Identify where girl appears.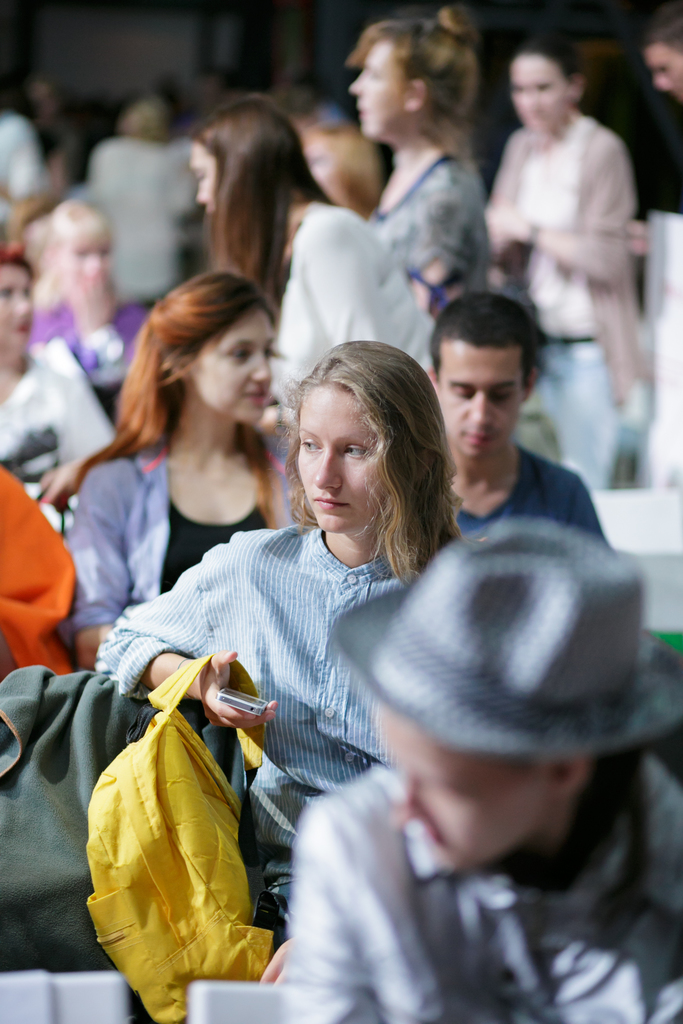
Appears at [97,340,462,986].
